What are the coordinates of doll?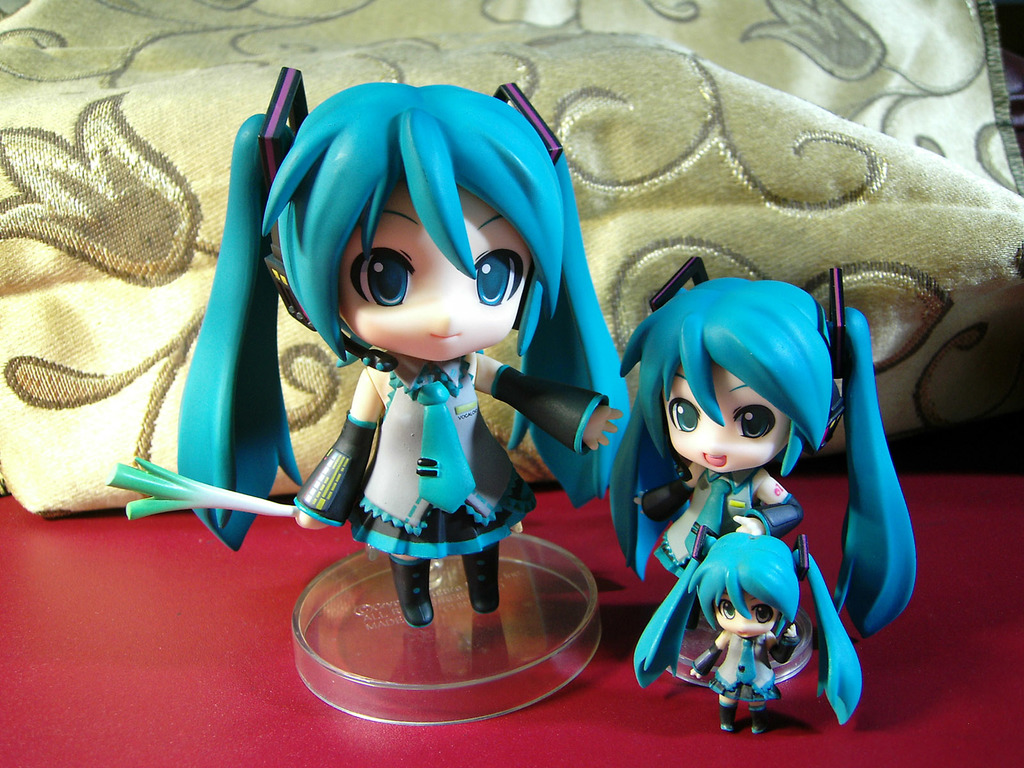
(left=621, top=253, right=916, bottom=600).
